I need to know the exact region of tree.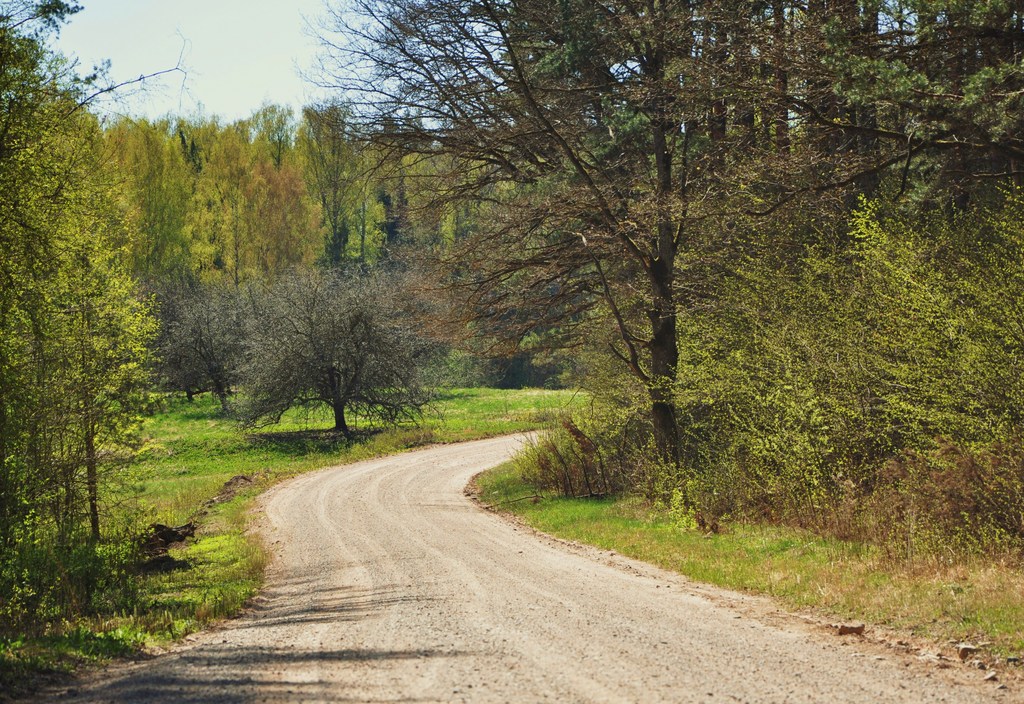
Region: bbox=[143, 119, 215, 415].
